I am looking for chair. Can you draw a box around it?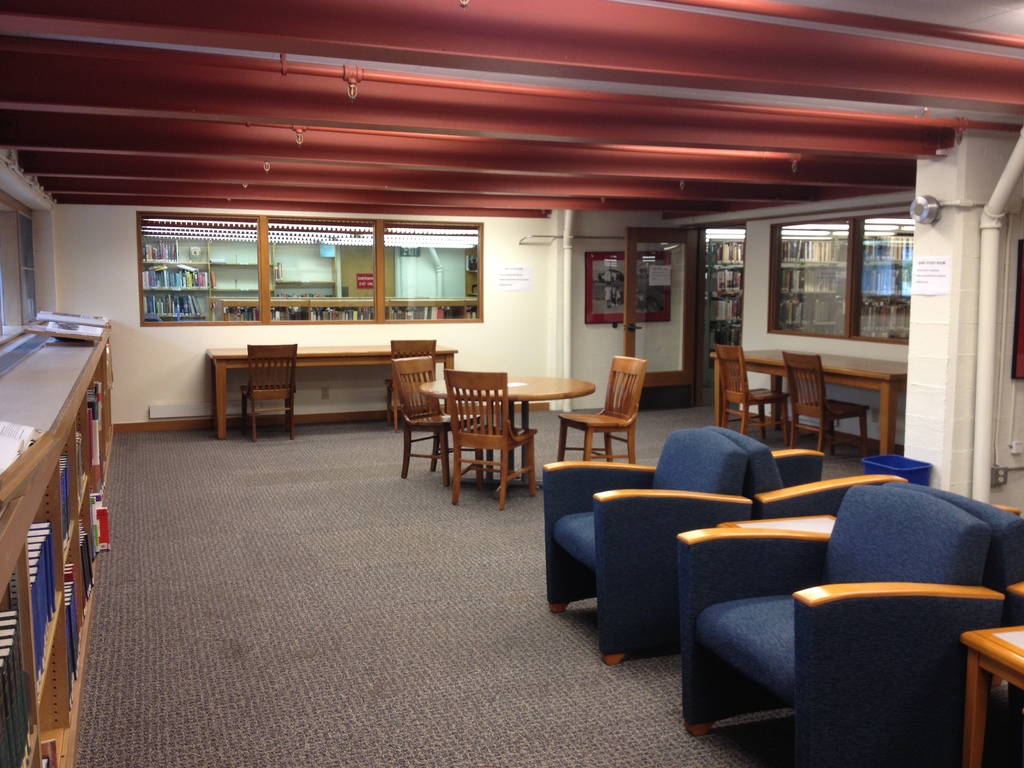
Sure, the bounding box is [888,474,1023,767].
